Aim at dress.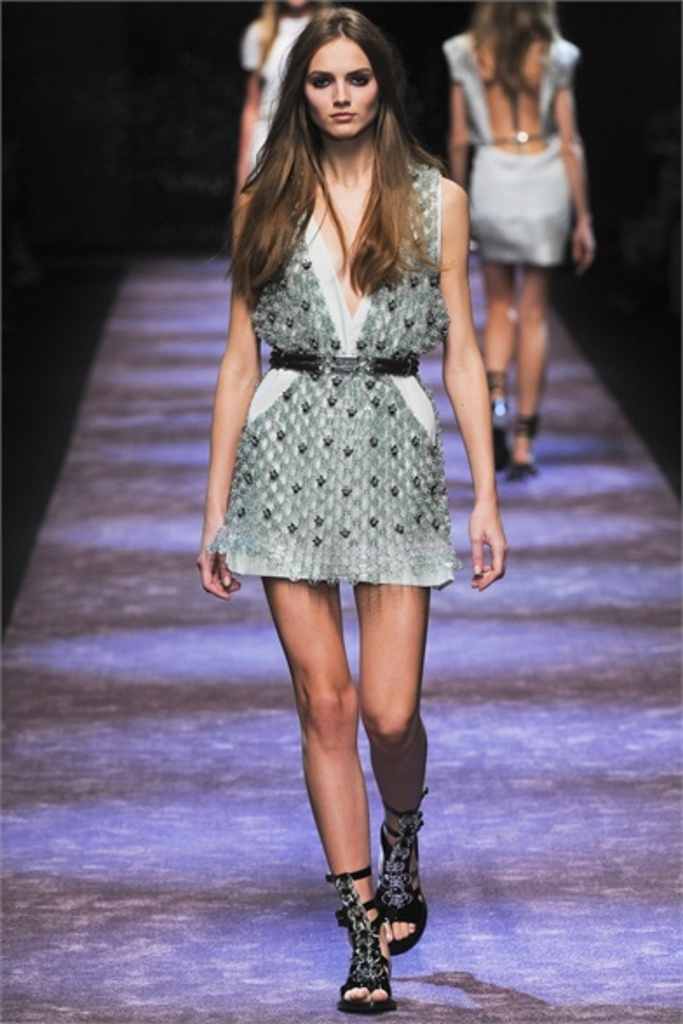
Aimed at [x1=209, y1=165, x2=462, y2=578].
